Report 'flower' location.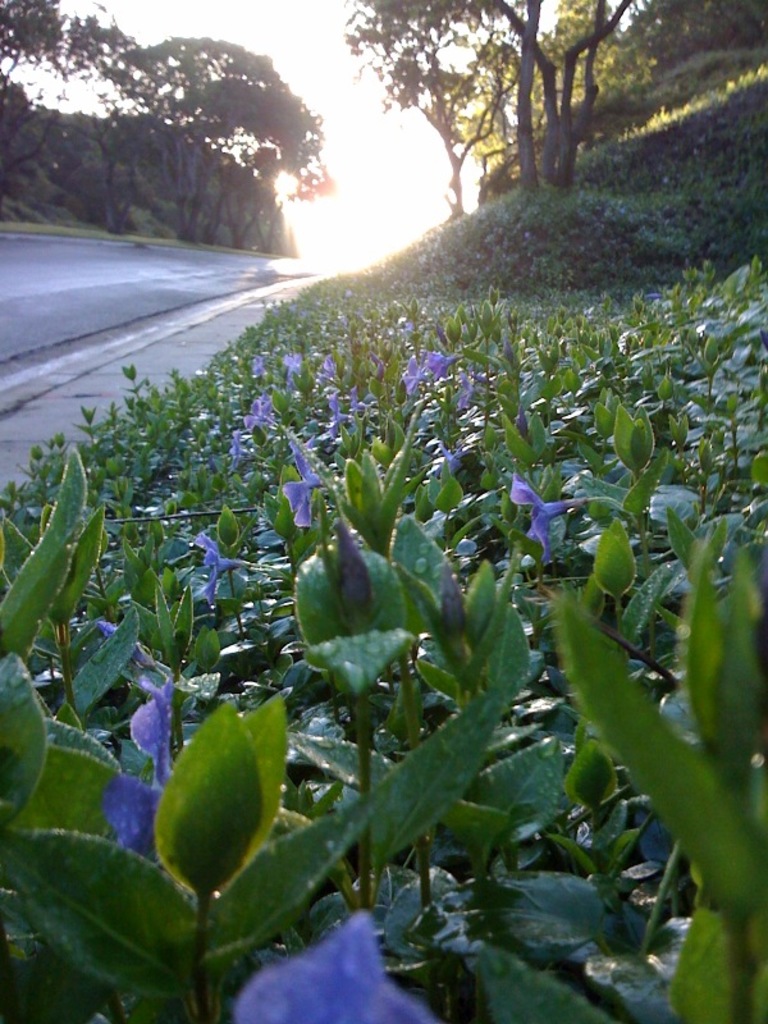
Report: locate(193, 531, 239, 600).
